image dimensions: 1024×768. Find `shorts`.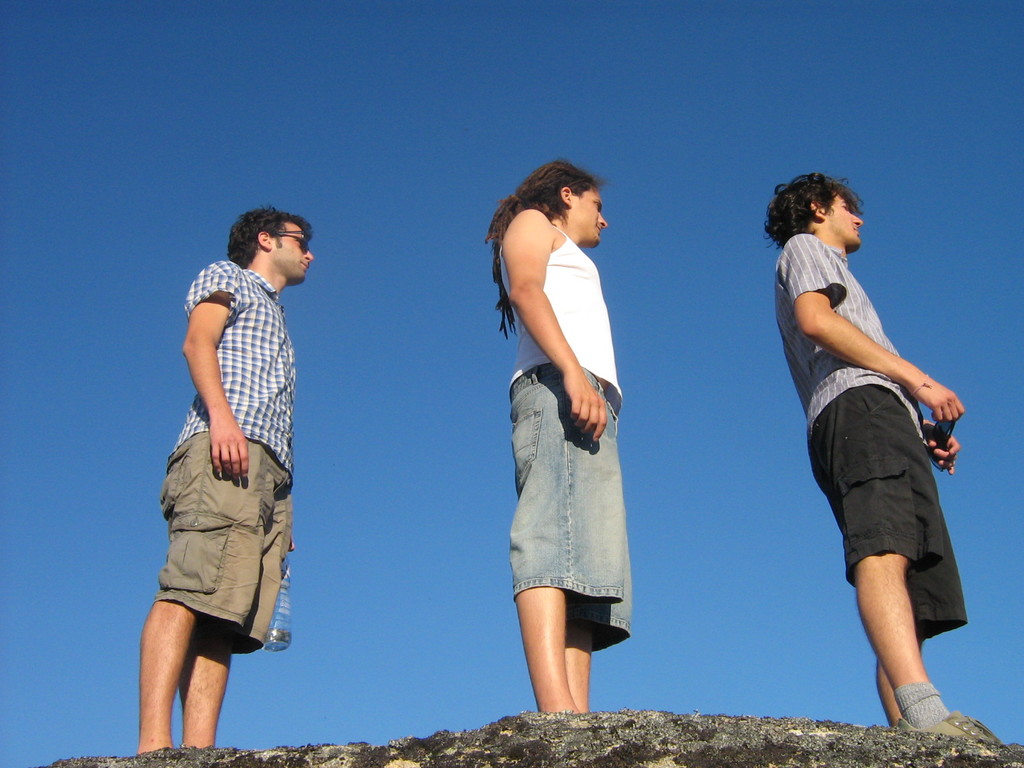
809,380,968,642.
